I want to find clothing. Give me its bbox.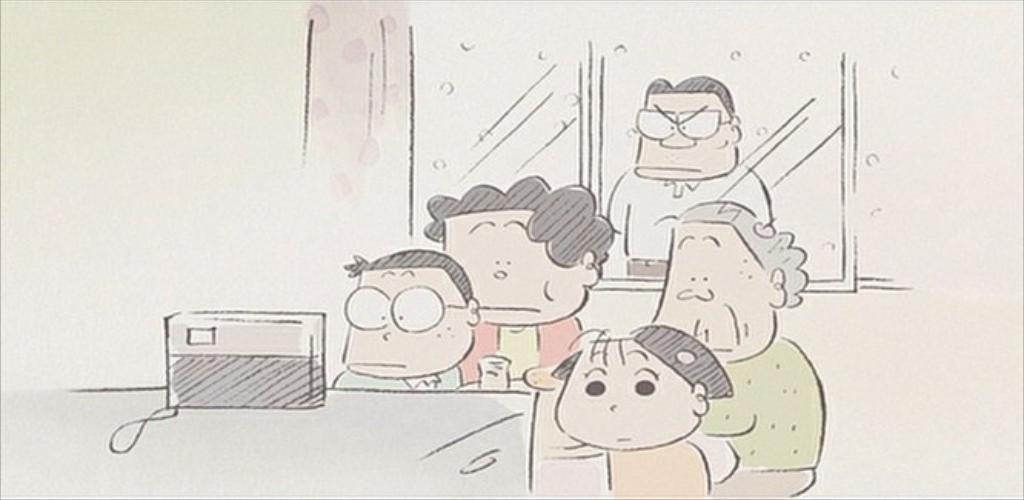
left=457, top=312, right=586, bottom=388.
